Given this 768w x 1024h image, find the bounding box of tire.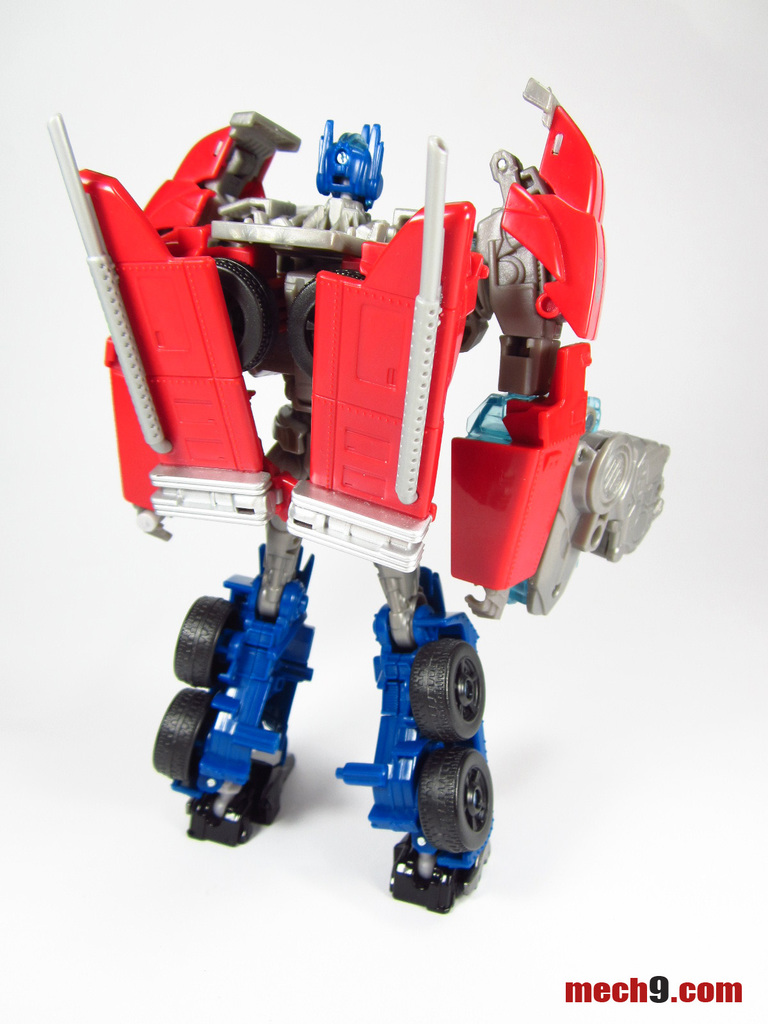
[408,640,484,743].
